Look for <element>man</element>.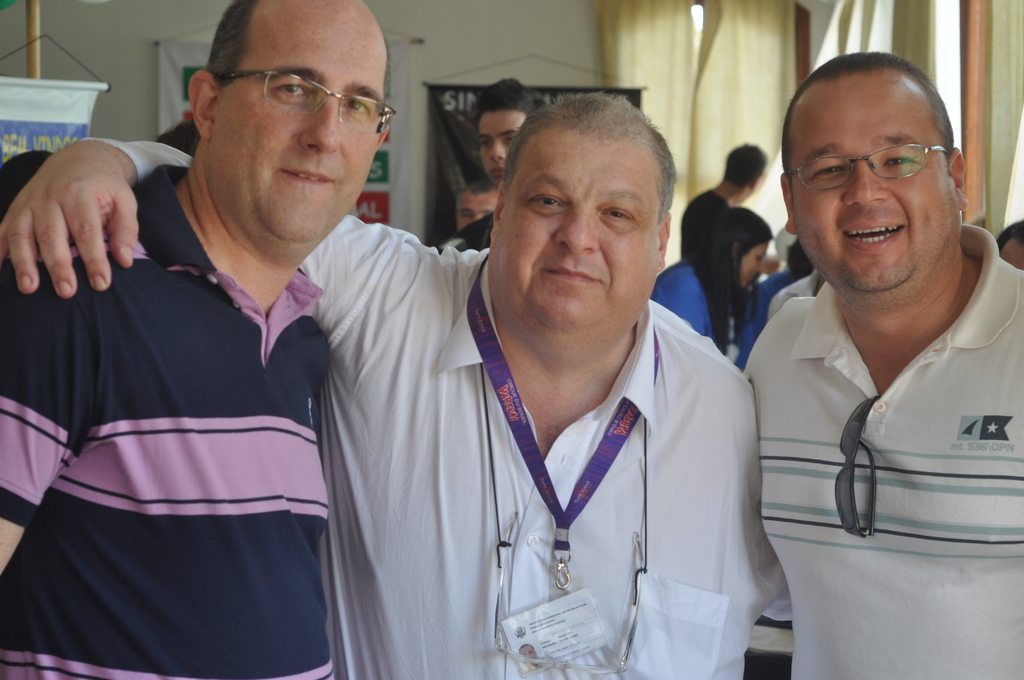
Found: 0 0 387 679.
